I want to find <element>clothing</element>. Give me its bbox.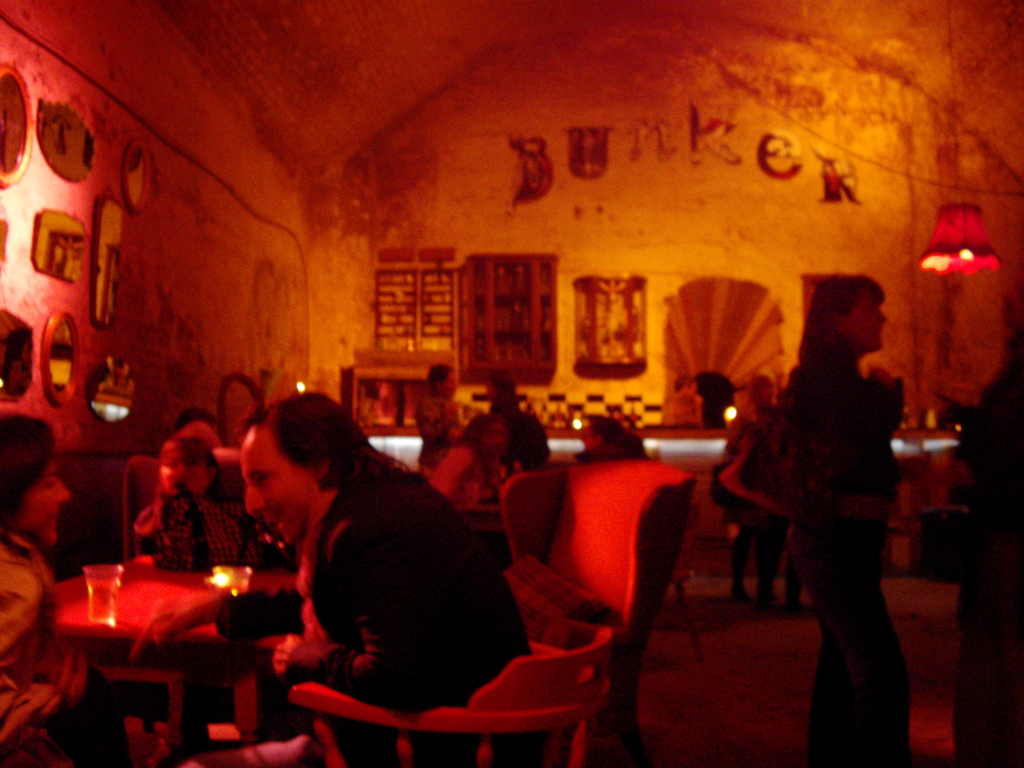
BBox(129, 466, 295, 748).
